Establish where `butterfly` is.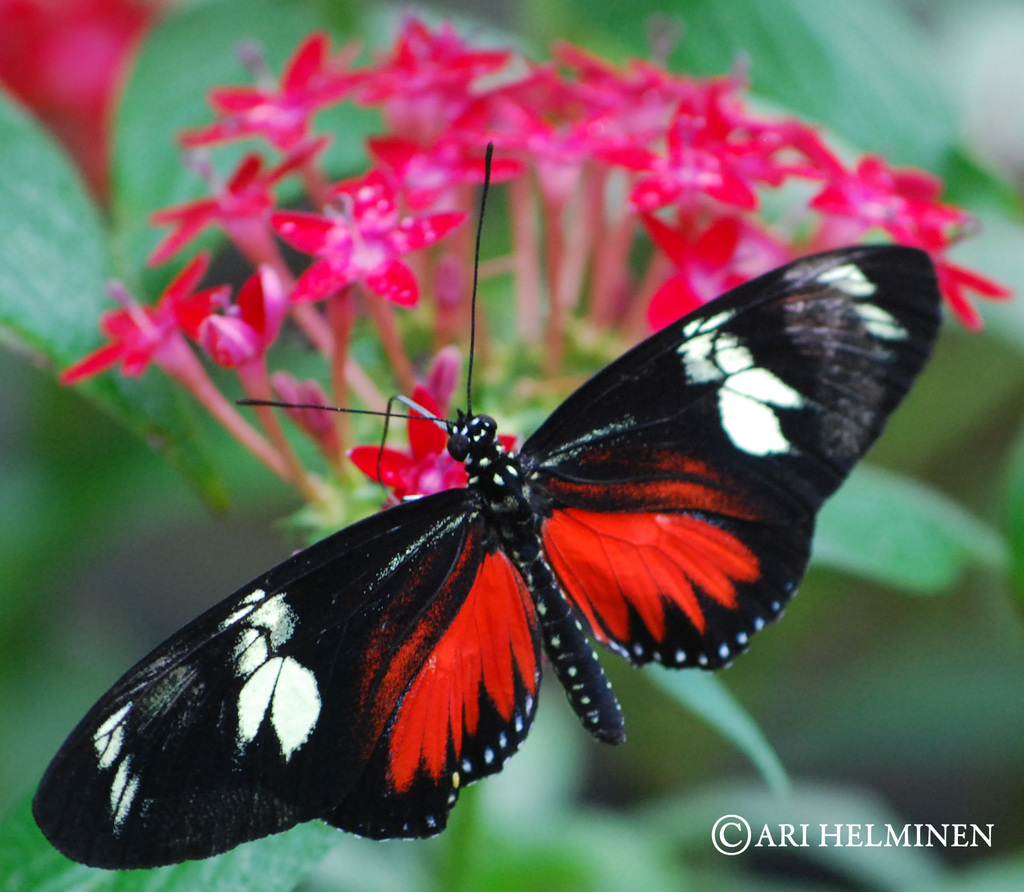
Established at BBox(58, 225, 959, 843).
